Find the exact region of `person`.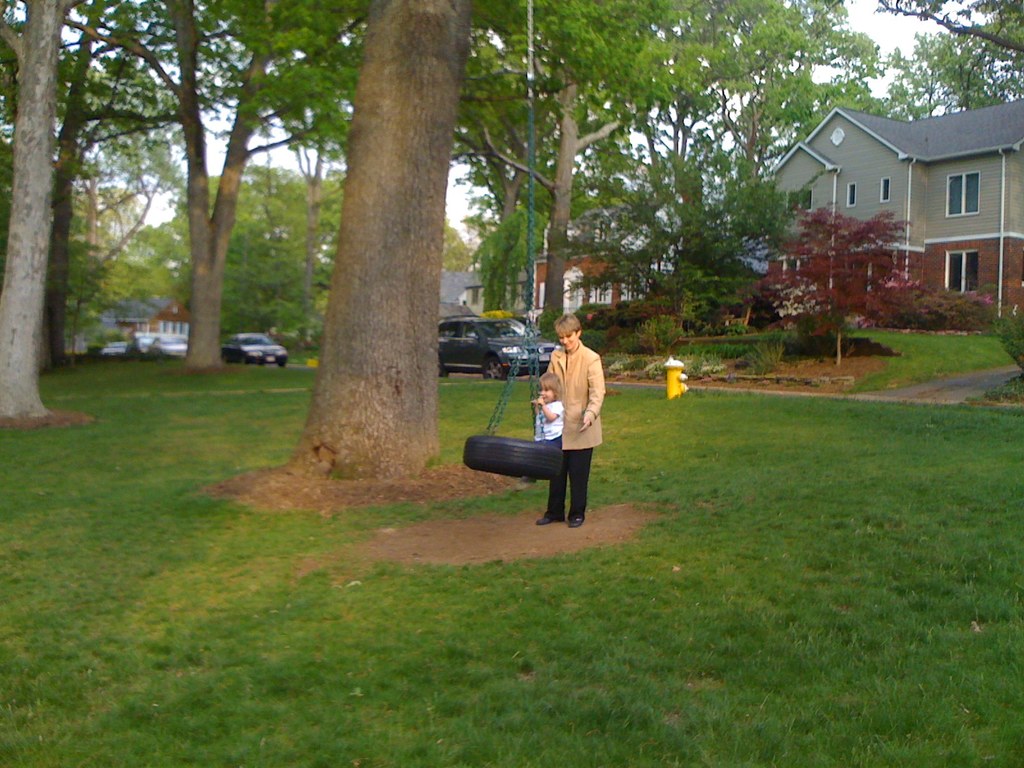
Exact region: box(514, 371, 564, 491).
